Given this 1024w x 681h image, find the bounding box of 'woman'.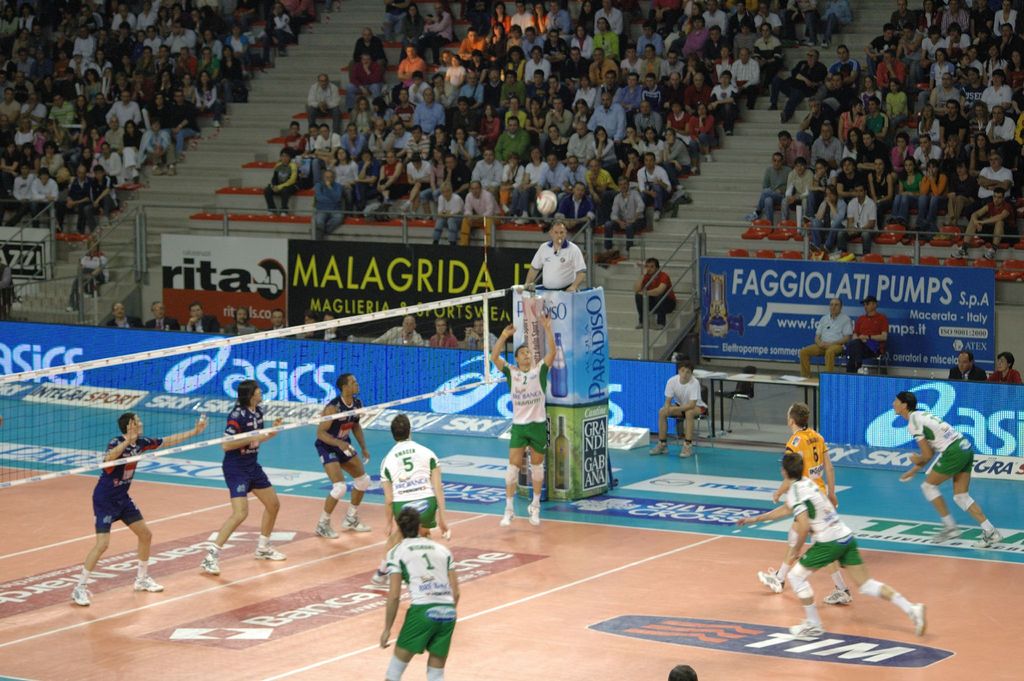
rect(507, 147, 548, 224).
